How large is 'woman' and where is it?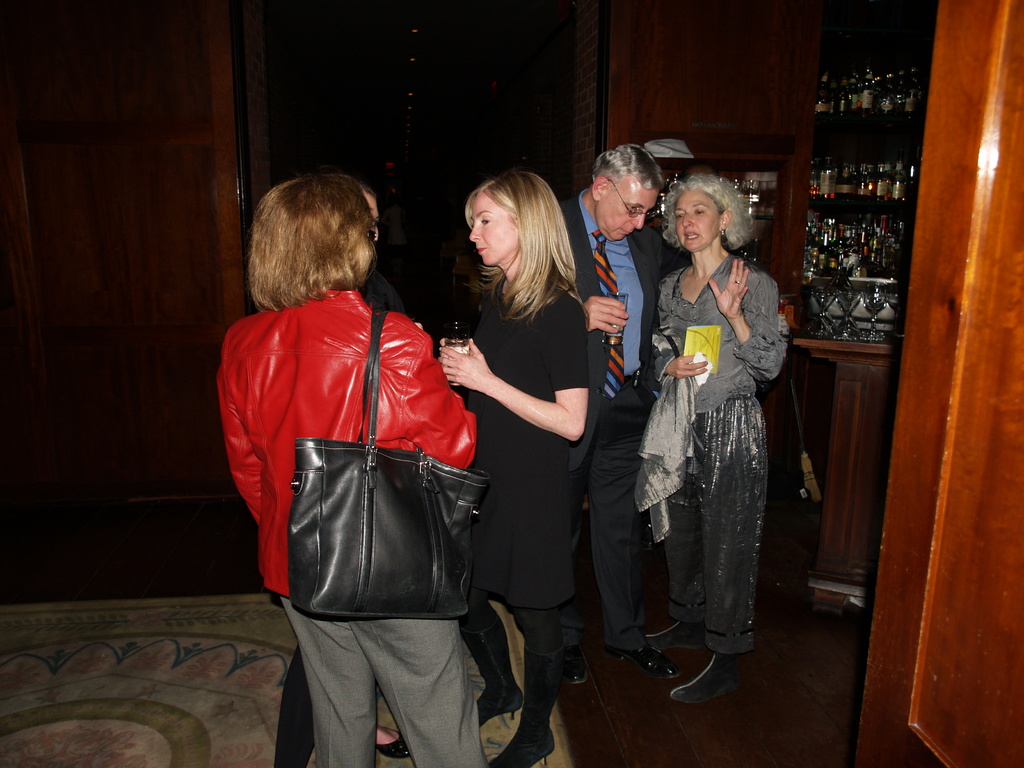
Bounding box: (left=438, top=179, right=613, bottom=751).
